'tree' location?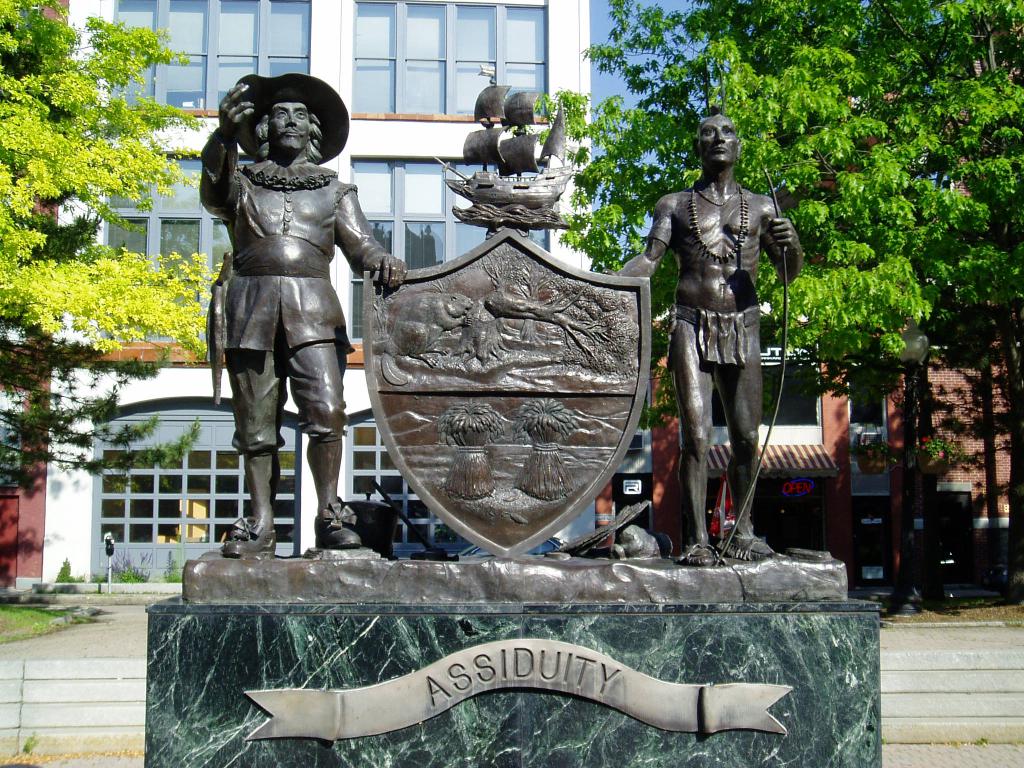
(0,0,215,371)
